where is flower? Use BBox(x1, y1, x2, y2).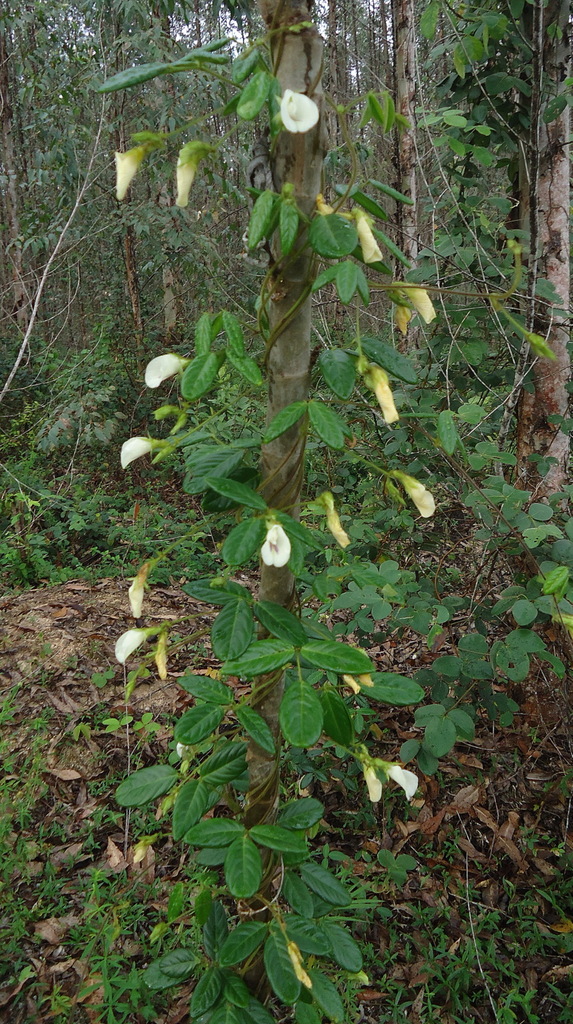
BBox(363, 760, 379, 804).
